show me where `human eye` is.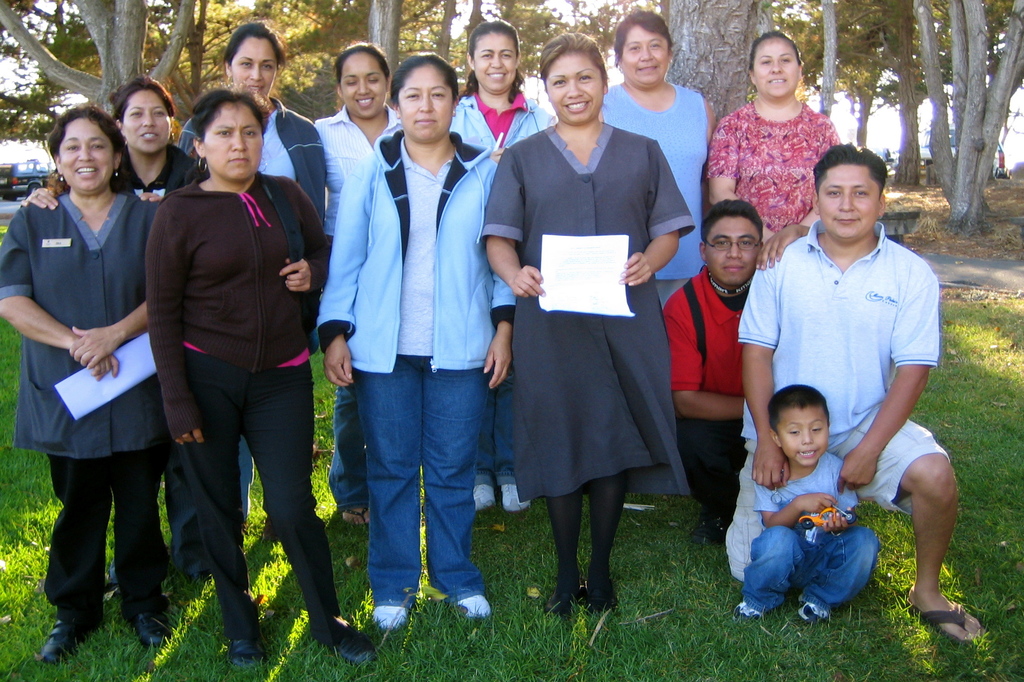
`human eye` is at [401, 90, 421, 101].
